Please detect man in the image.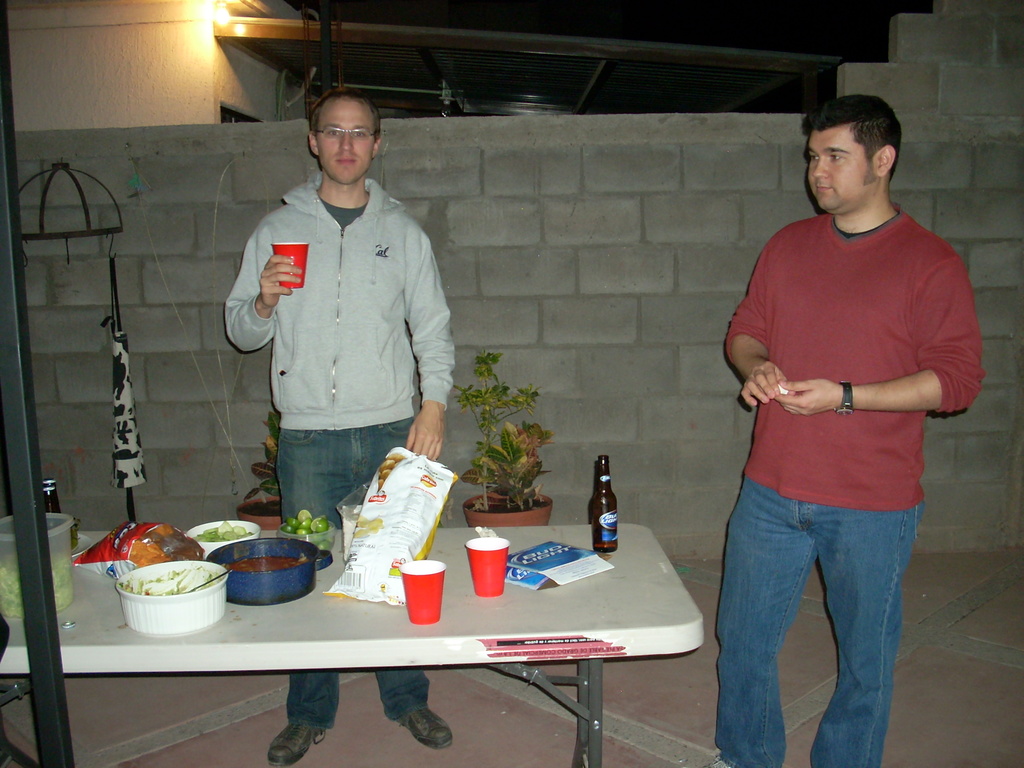
x1=699, y1=88, x2=980, y2=733.
